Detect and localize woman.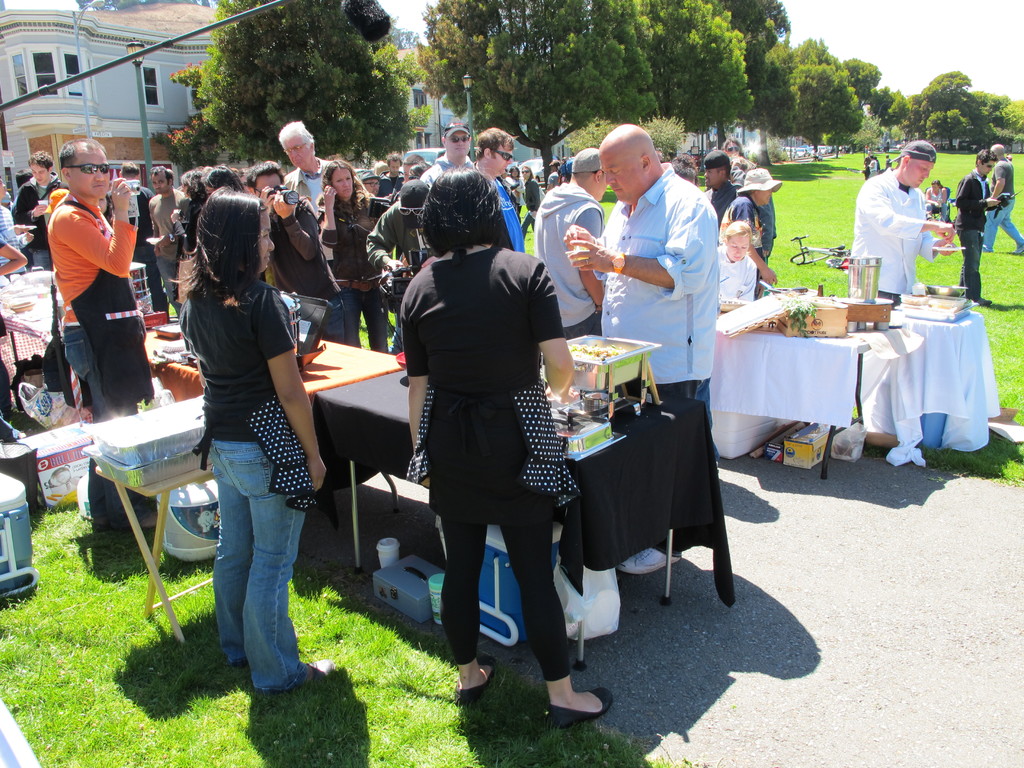
Localized at select_region(399, 165, 614, 716).
